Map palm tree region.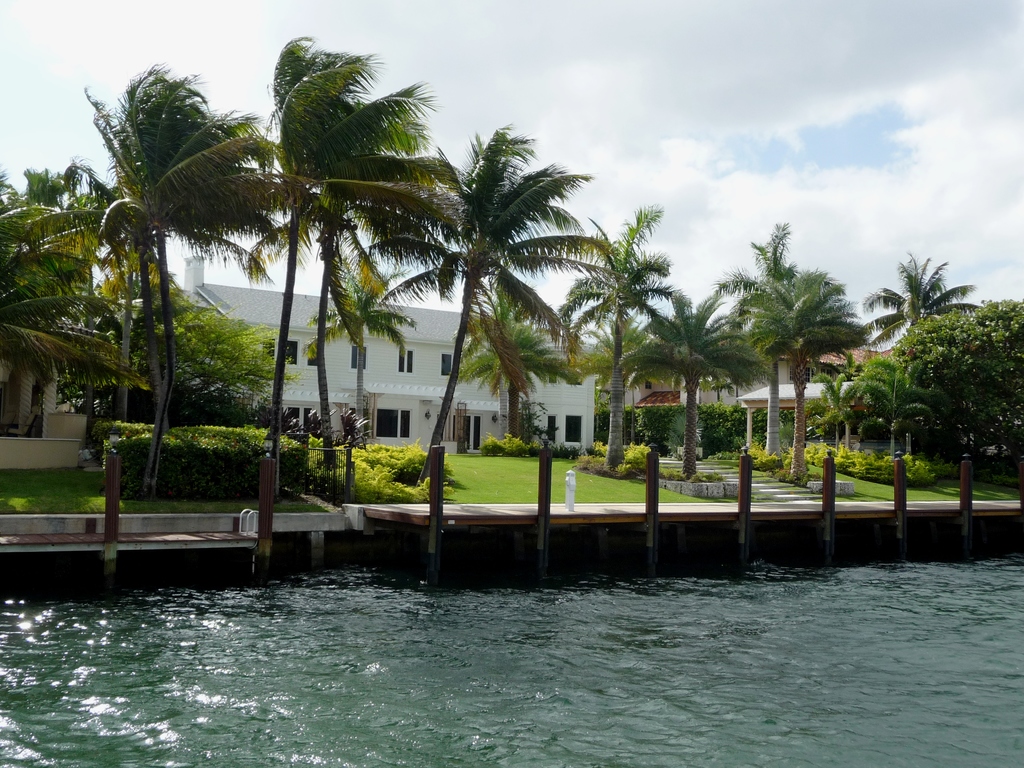
Mapped to Rect(294, 241, 424, 480).
